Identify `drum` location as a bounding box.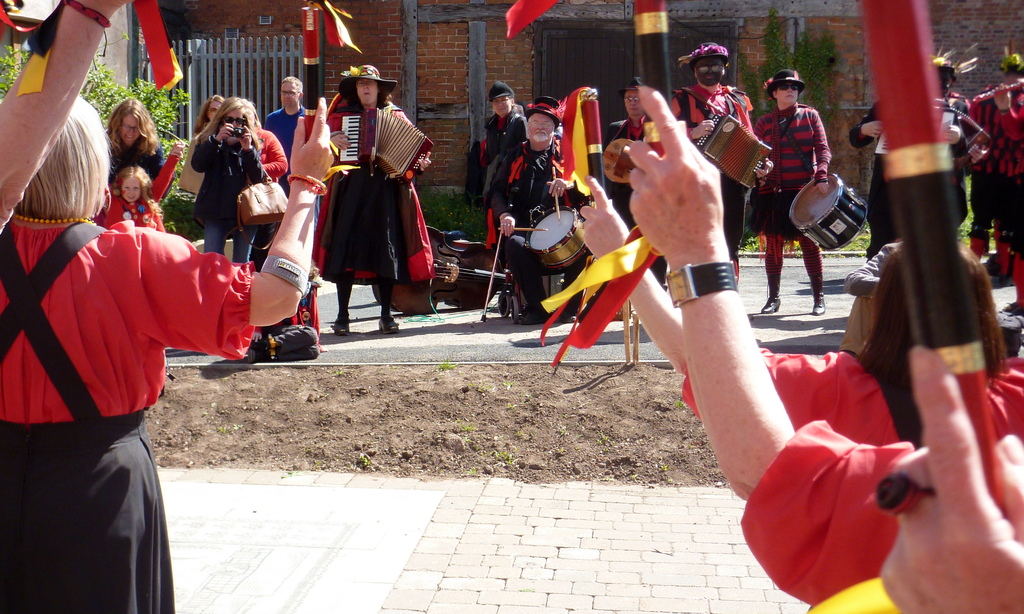
[x1=520, y1=201, x2=579, y2=272].
